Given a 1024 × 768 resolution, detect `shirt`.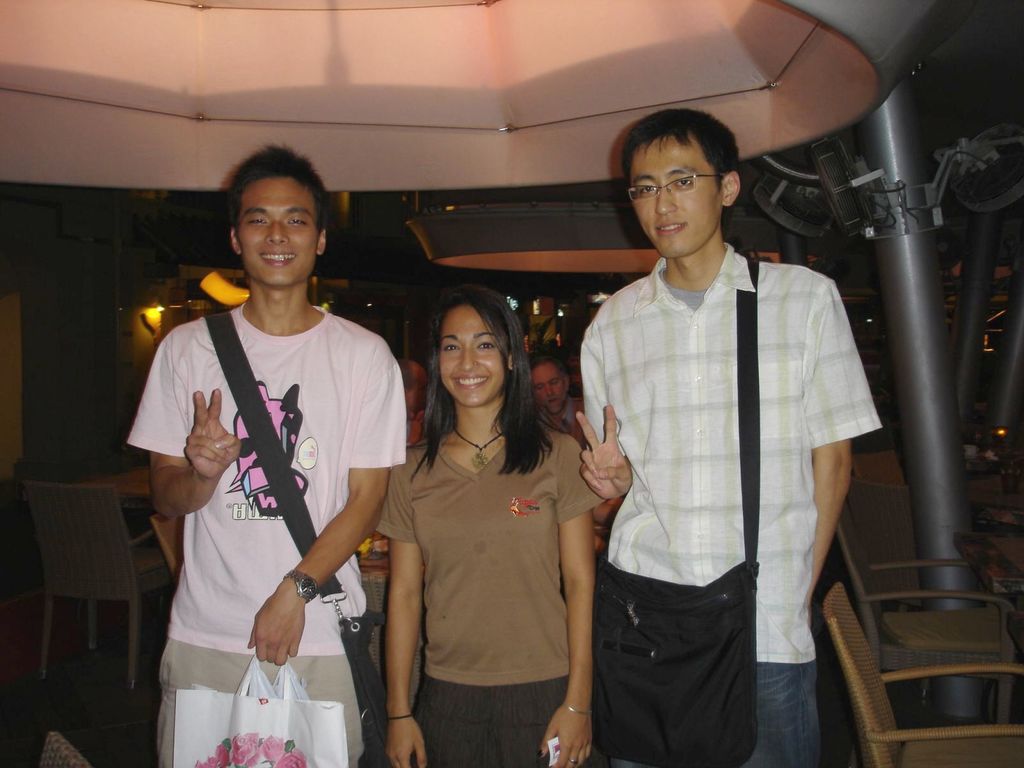
box=[579, 241, 884, 666].
